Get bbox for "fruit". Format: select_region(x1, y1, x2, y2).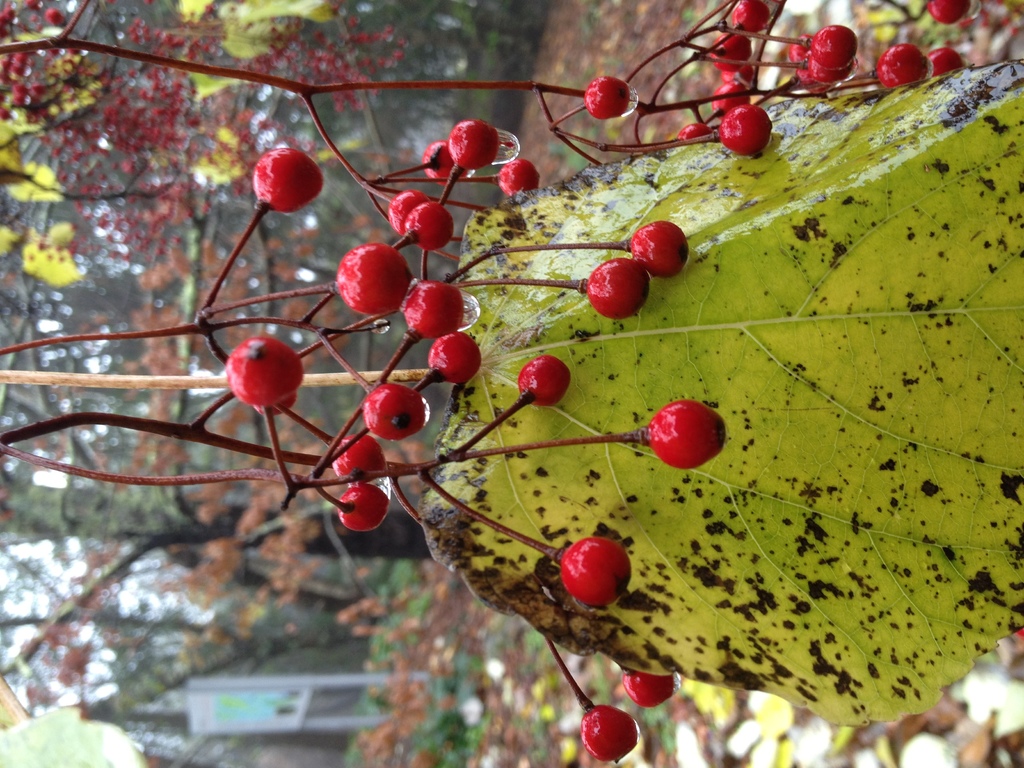
select_region(578, 706, 646, 763).
